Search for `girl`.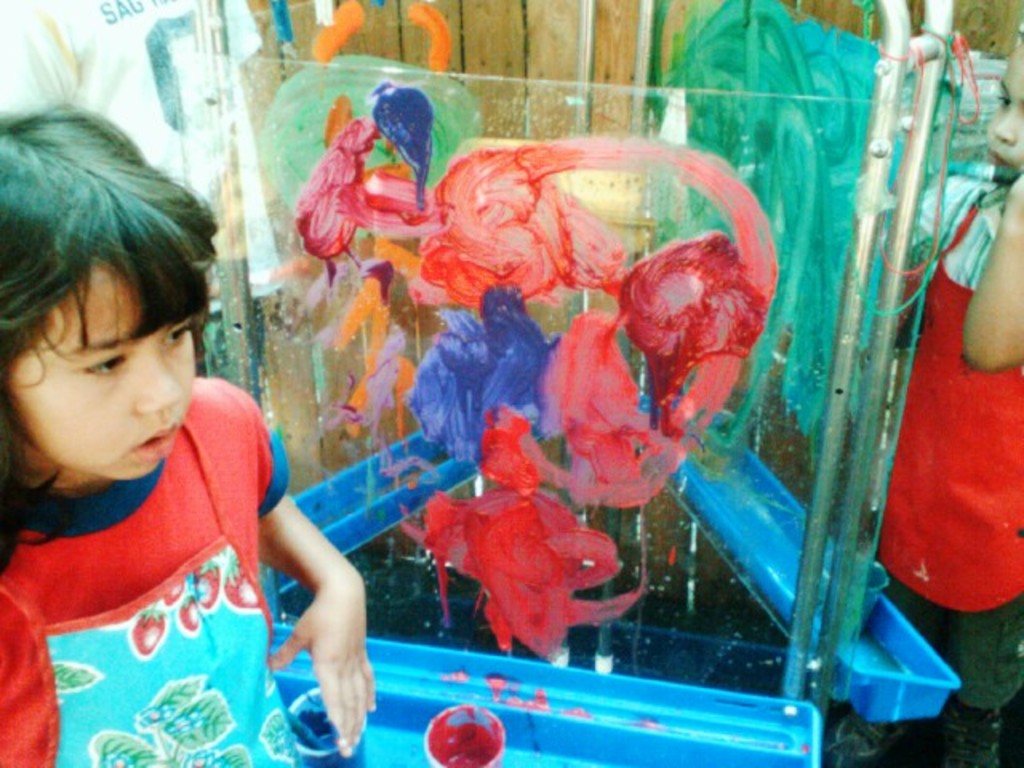
Found at <bbox>0, 98, 376, 766</bbox>.
